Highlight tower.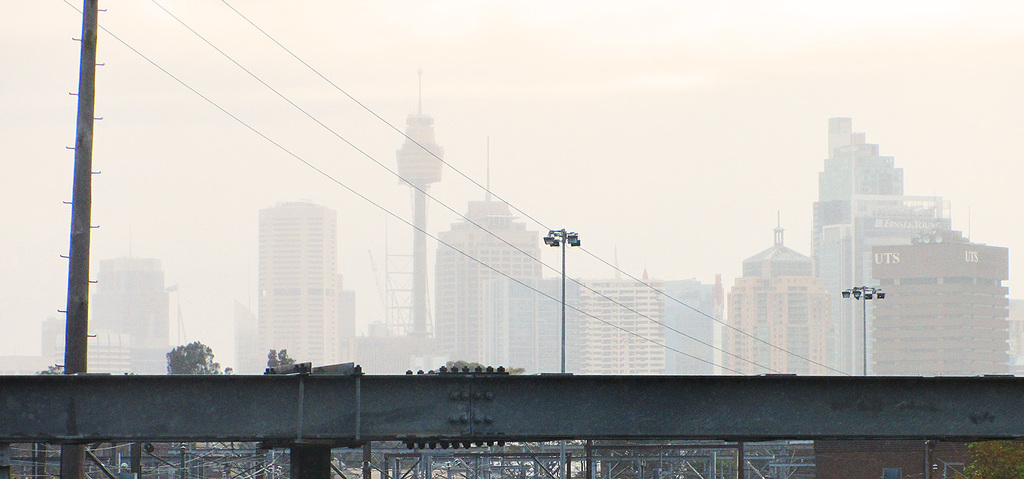
Highlighted region: locate(259, 201, 343, 368).
